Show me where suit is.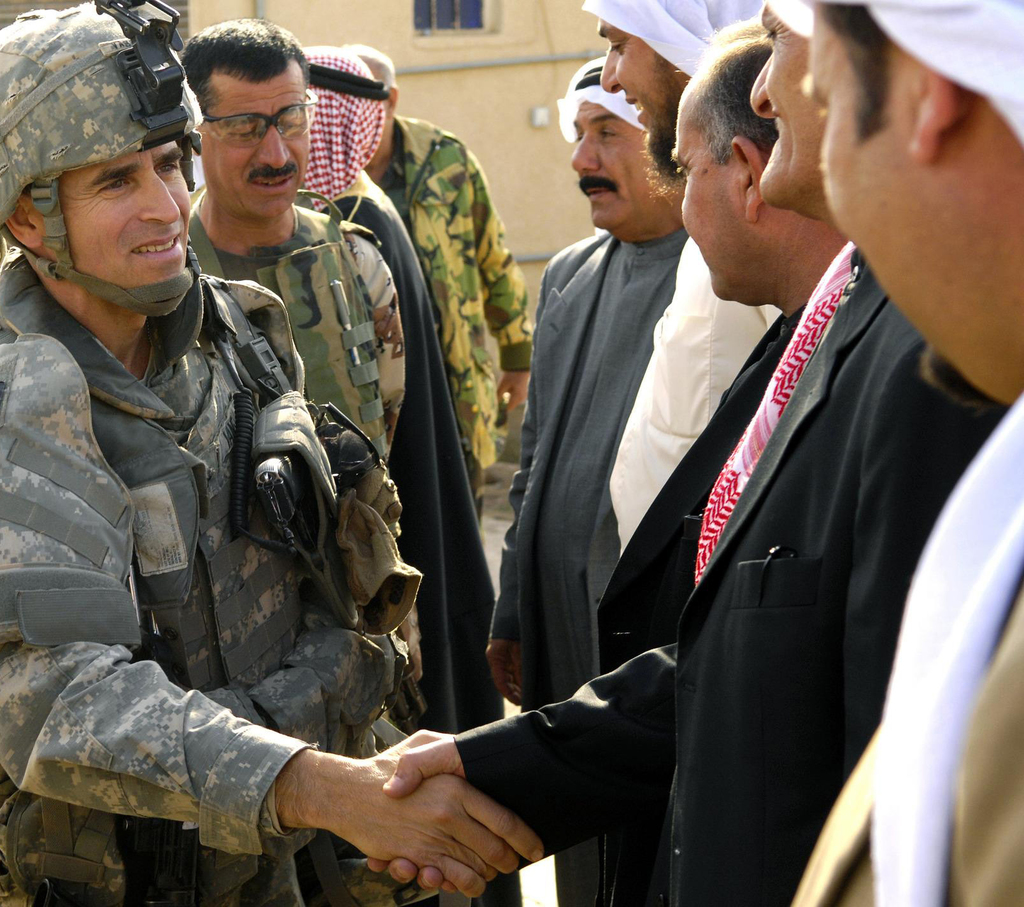
suit is at 451,261,1000,906.
